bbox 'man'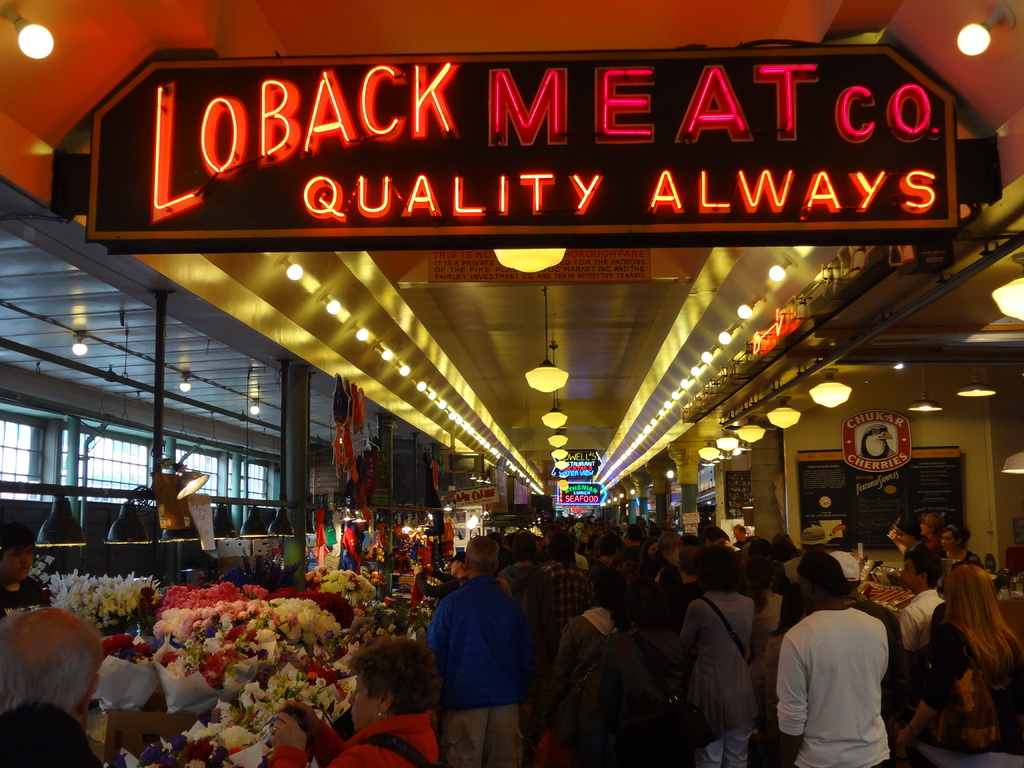
locate(420, 550, 544, 763)
